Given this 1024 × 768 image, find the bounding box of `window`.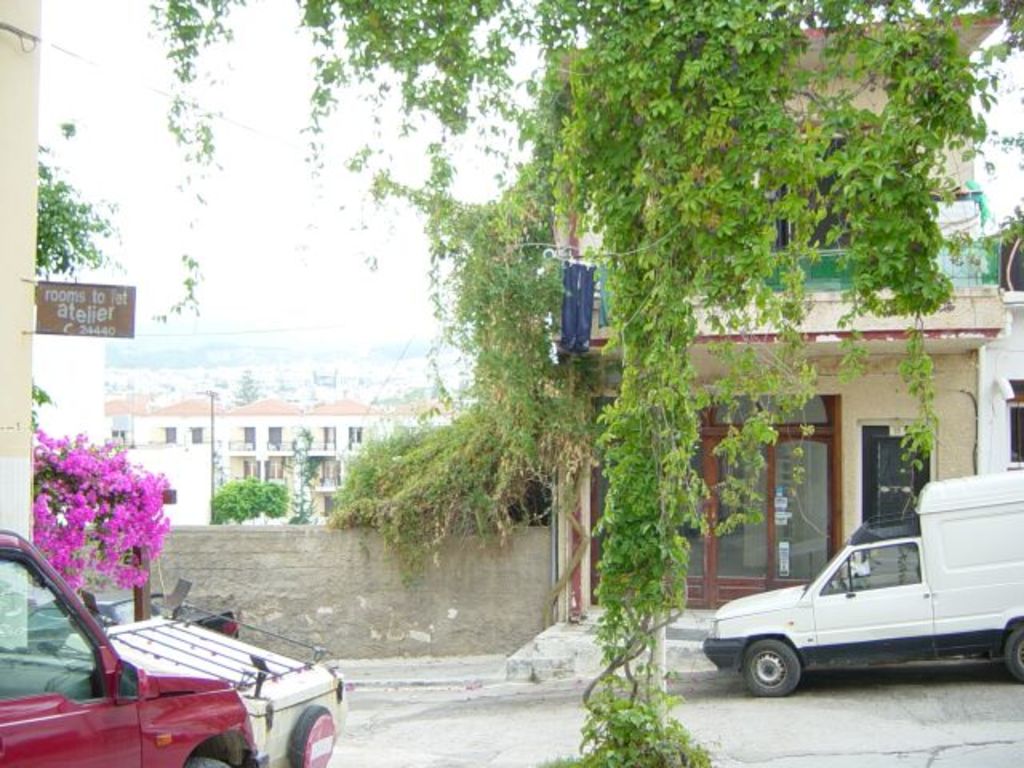
left=768, top=136, right=864, bottom=251.
